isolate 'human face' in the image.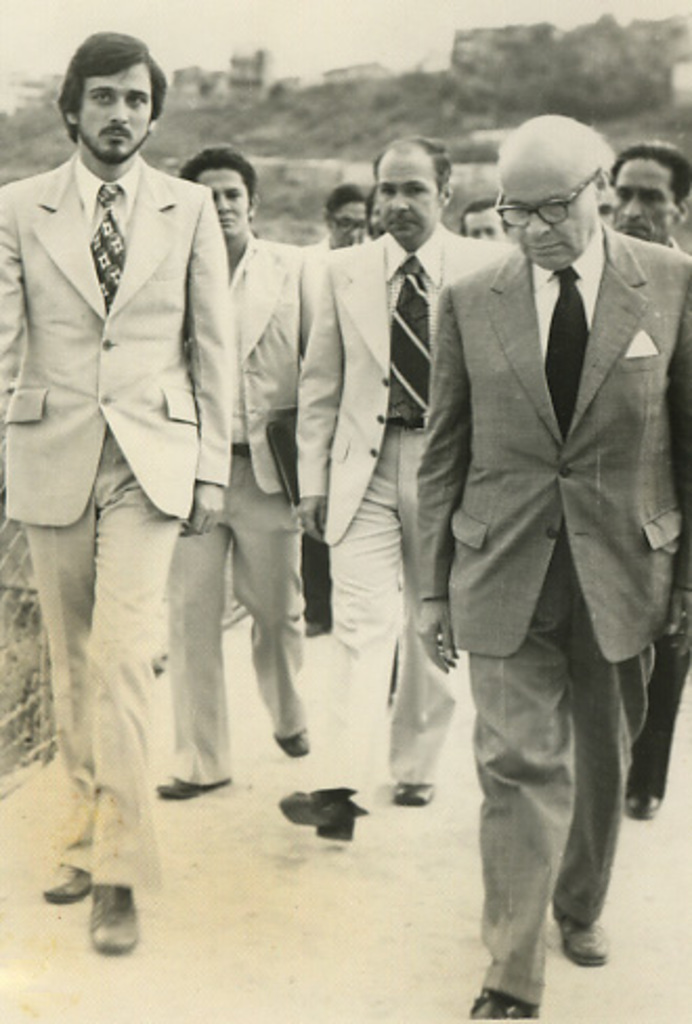
Isolated region: pyautogui.locateOnScreen(608, 157, 671, 243).
